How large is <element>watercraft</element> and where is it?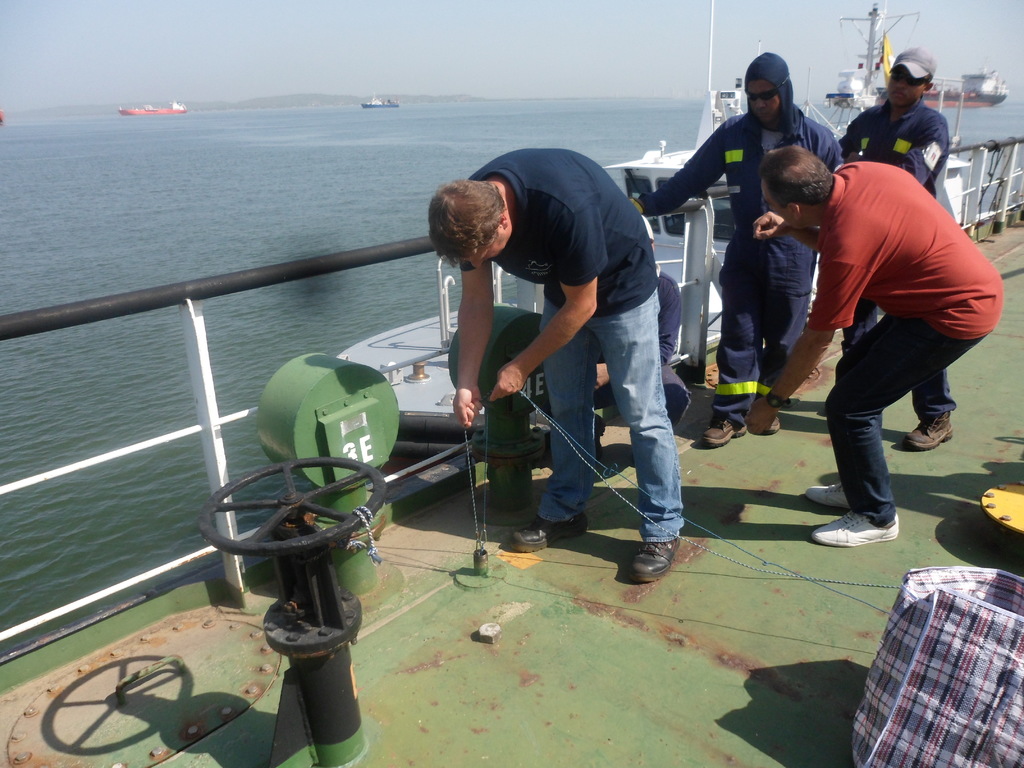
Bounding box: 118 97 186 117.
